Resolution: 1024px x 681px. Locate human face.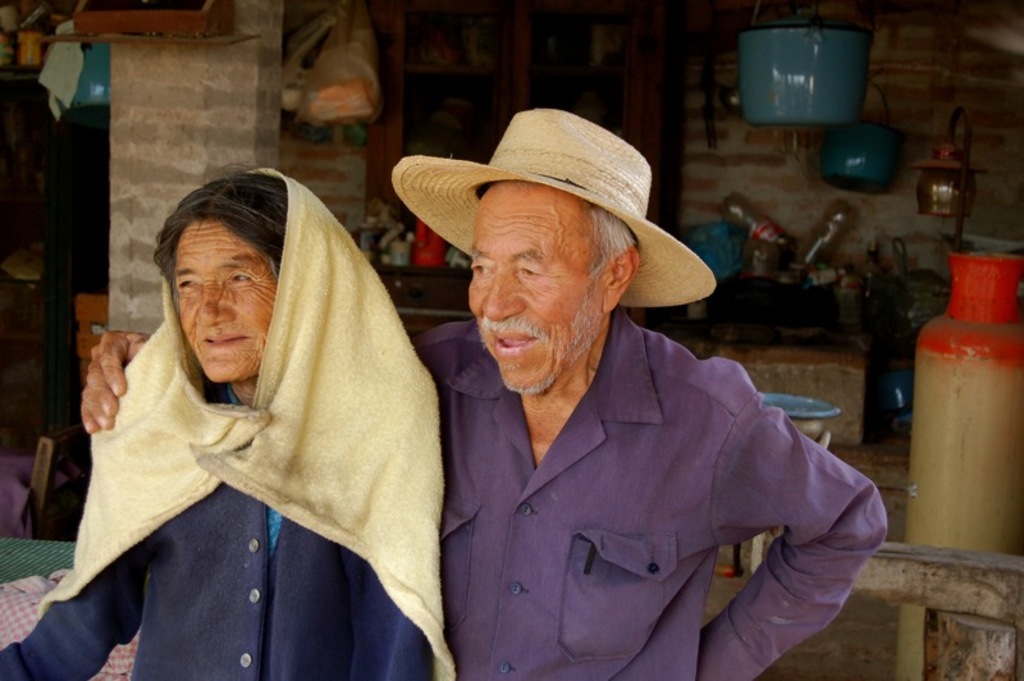
Rect(466, 186, 607, 392).
